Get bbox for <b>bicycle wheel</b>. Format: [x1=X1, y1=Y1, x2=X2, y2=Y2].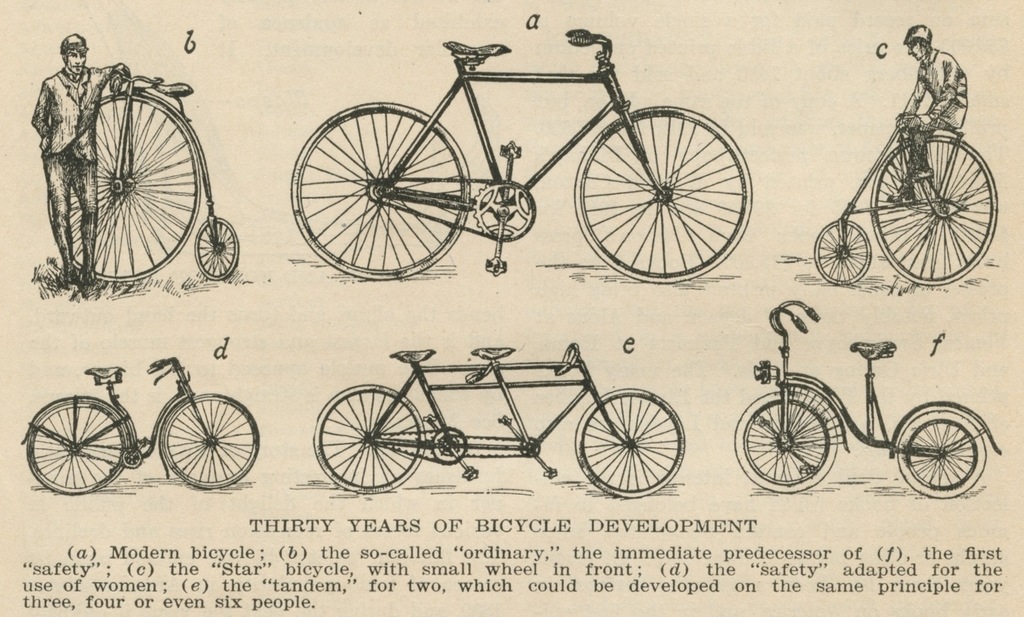
[x1=573, y1=103, x2=751, y2=283].
